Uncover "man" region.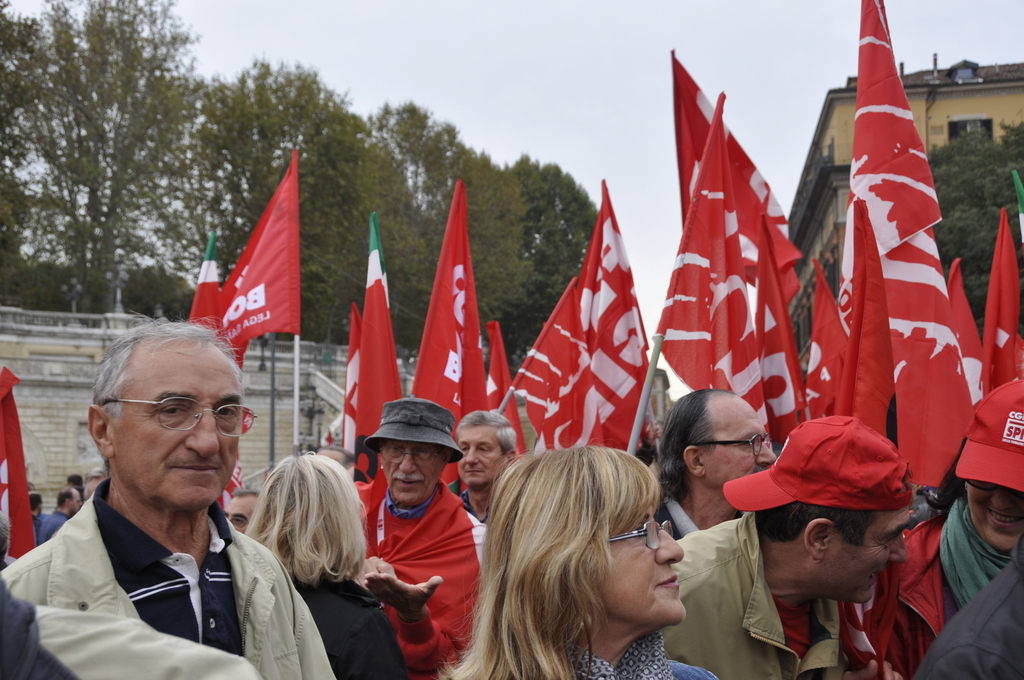
Uncovered: [28,489,40,534].
